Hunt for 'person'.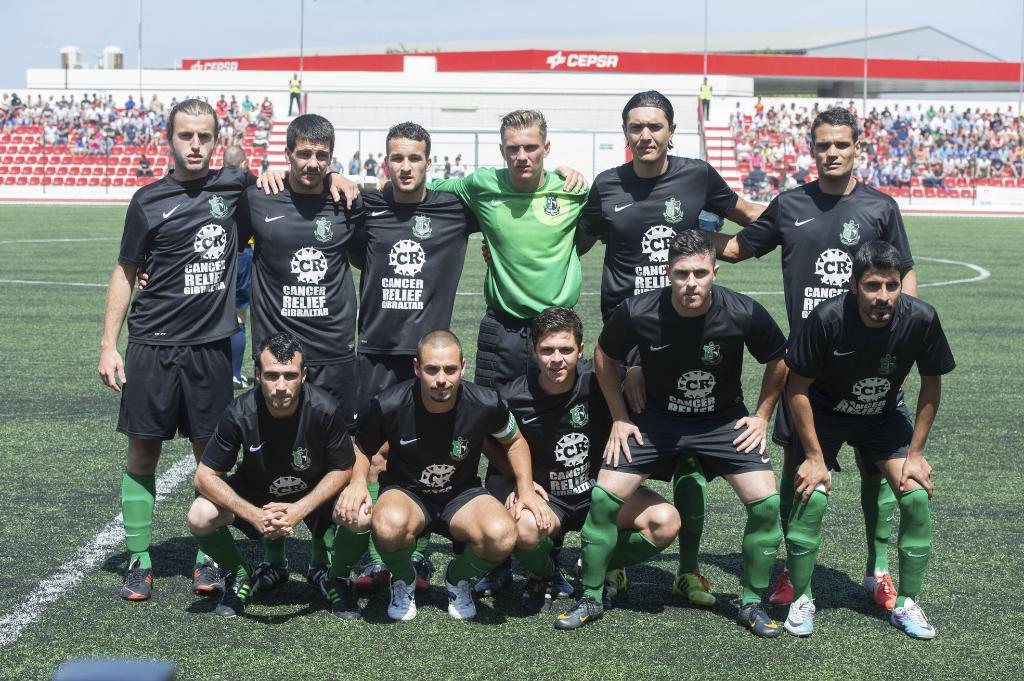
Hunted down at left=372, top=109, right=595, bottom=387.
